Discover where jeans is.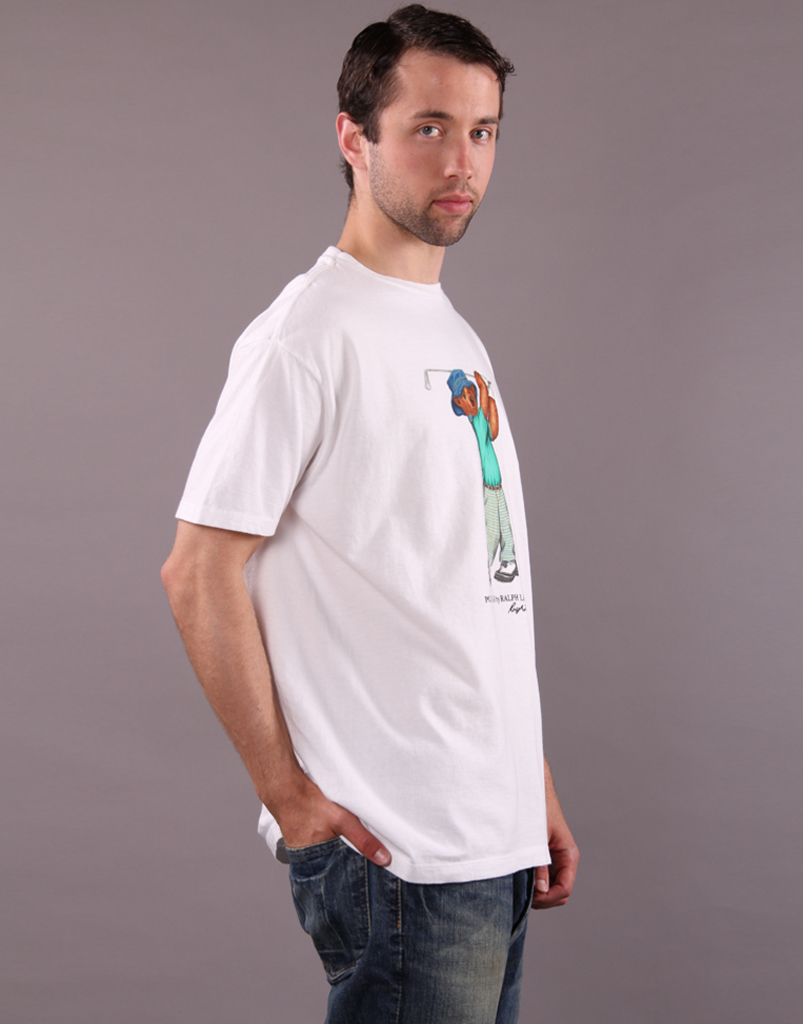
Discovered at detection(272, 843, 557, 1019).
